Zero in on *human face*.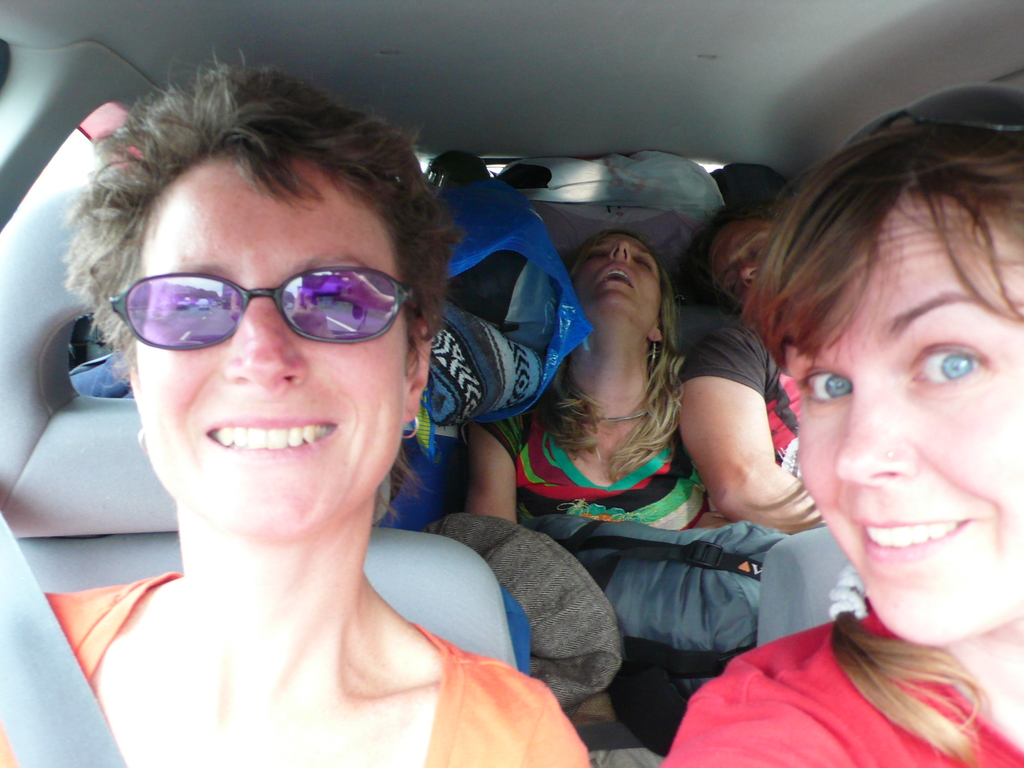
Zeroed in: region(779, 183, 1023, 647).
